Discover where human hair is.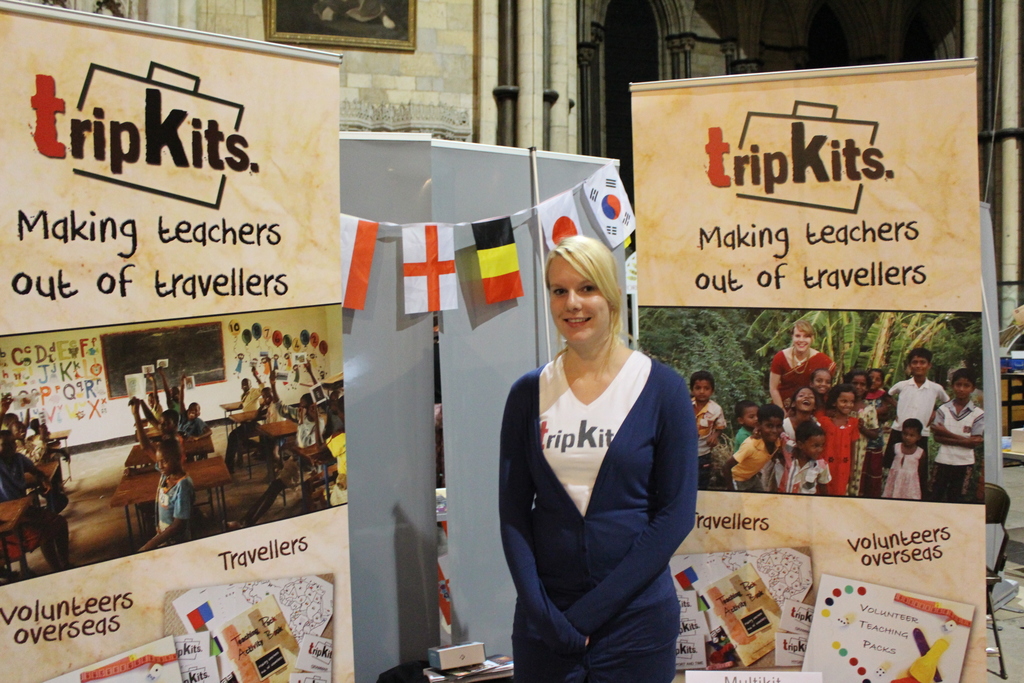
Discovered at (828,386,856,404).
